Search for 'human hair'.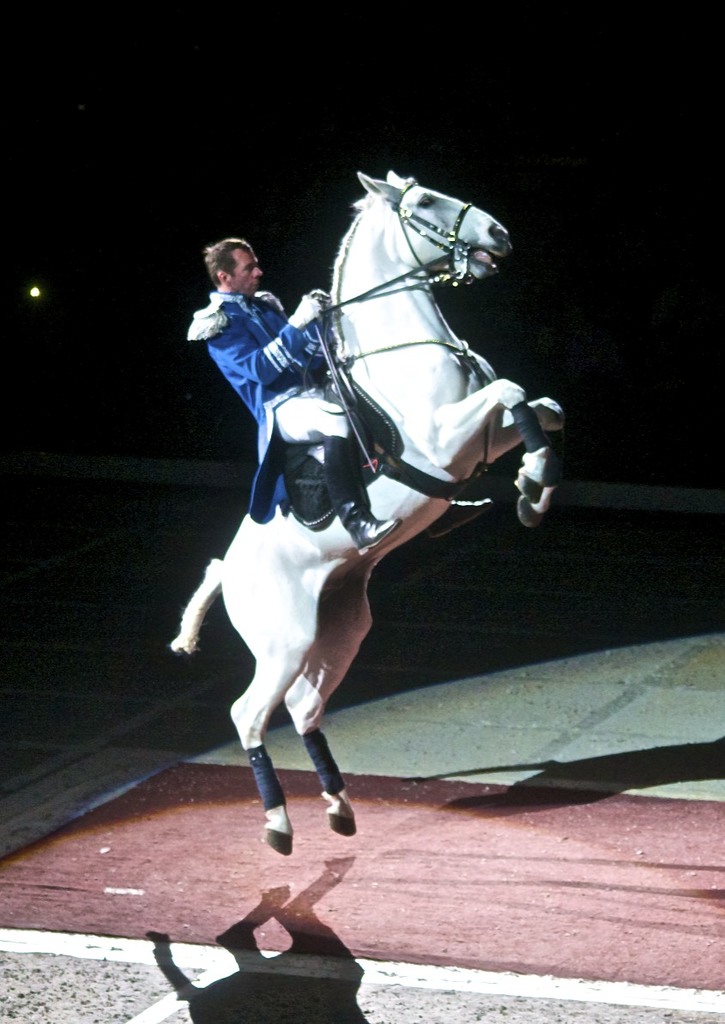
Found at (205, 236, 255, 288).
